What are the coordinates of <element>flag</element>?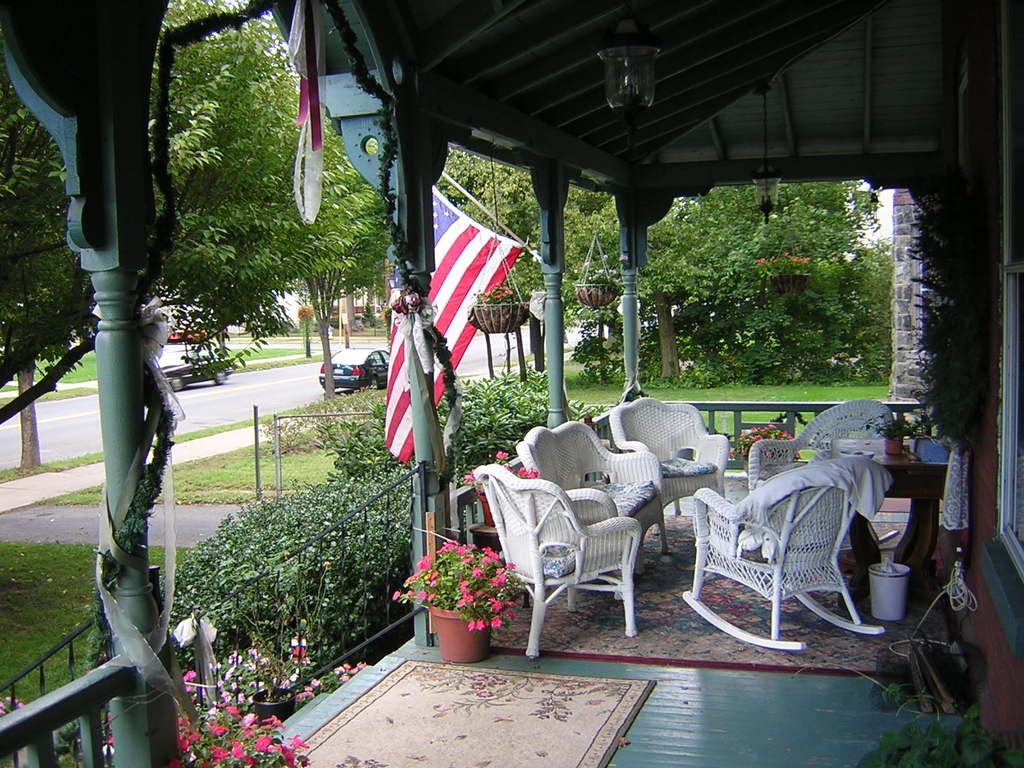
box=[385, 187, 525, 467].
